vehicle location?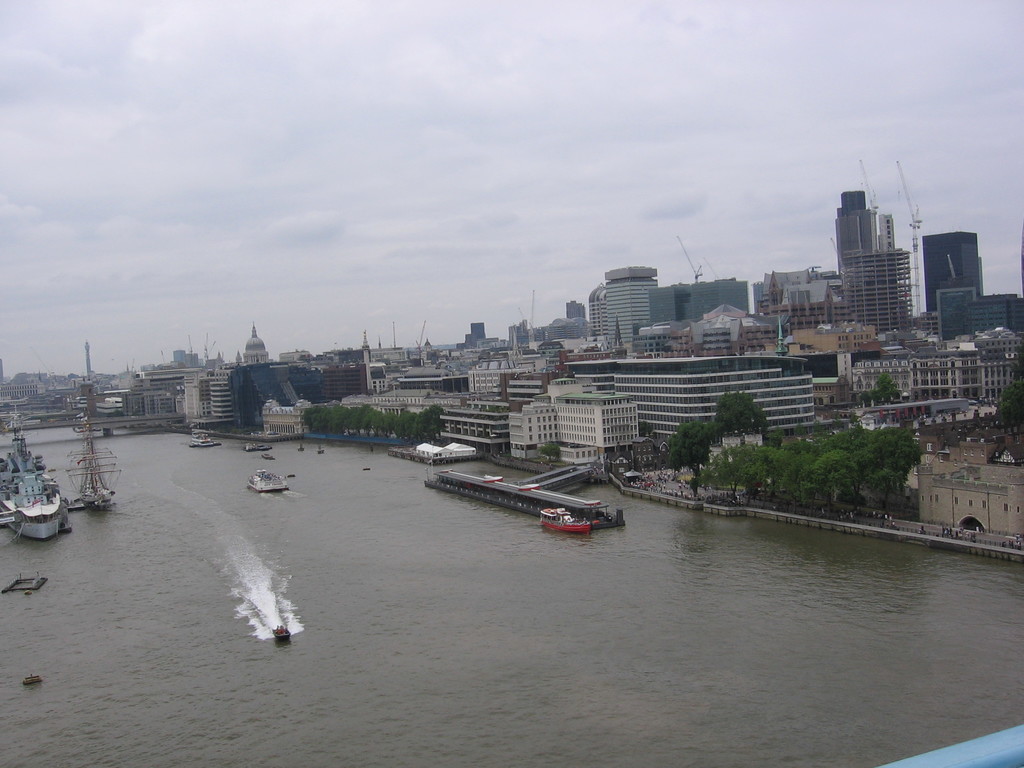
detection(67, 337, 120, 511)
